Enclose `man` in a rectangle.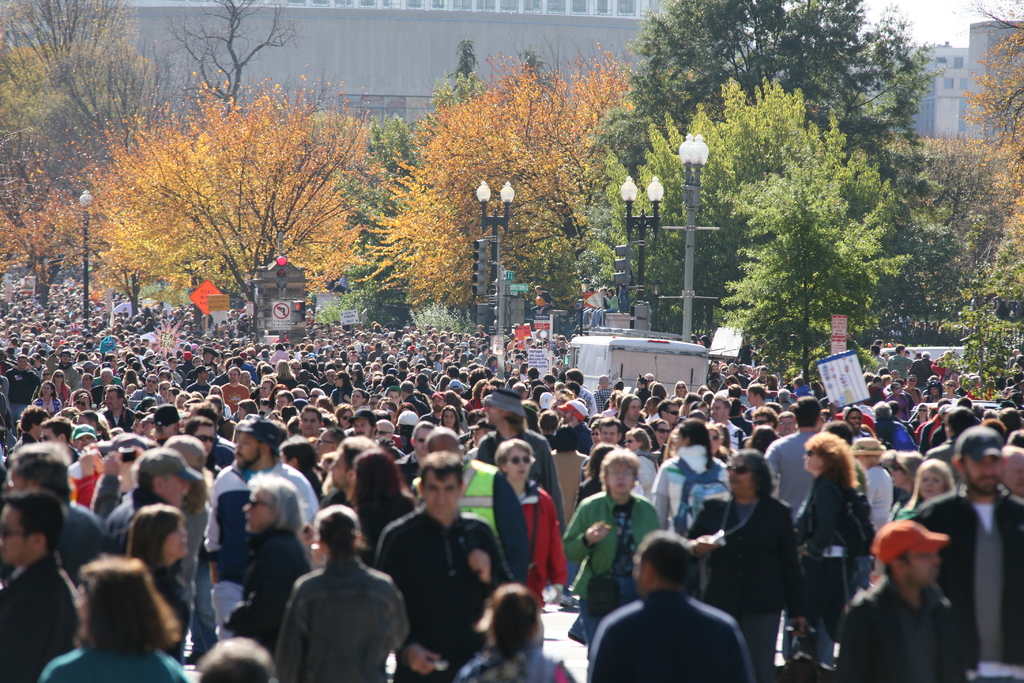
403:380:429:416.
